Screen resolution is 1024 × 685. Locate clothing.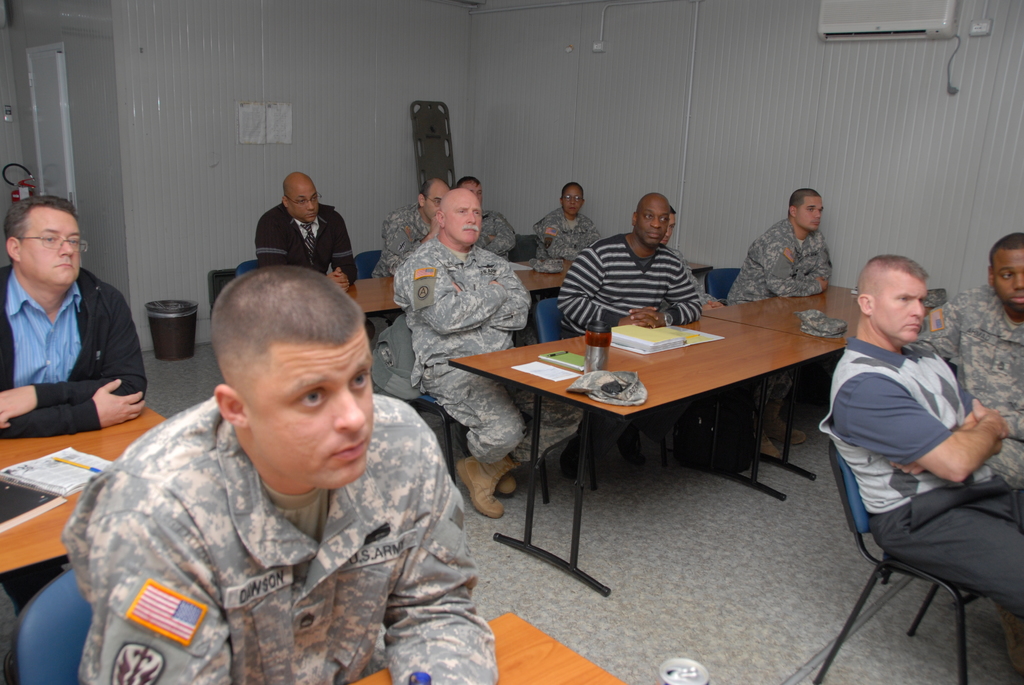
rect(730, 218, 829, 315).
